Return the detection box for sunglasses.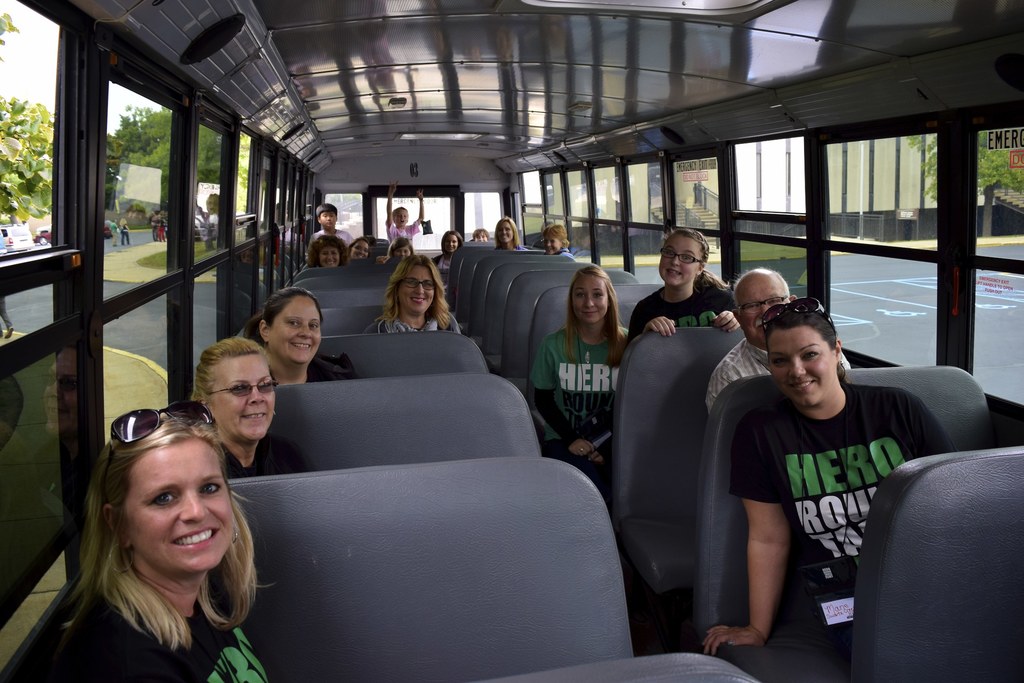
<box>98,402,215,499</box>.
